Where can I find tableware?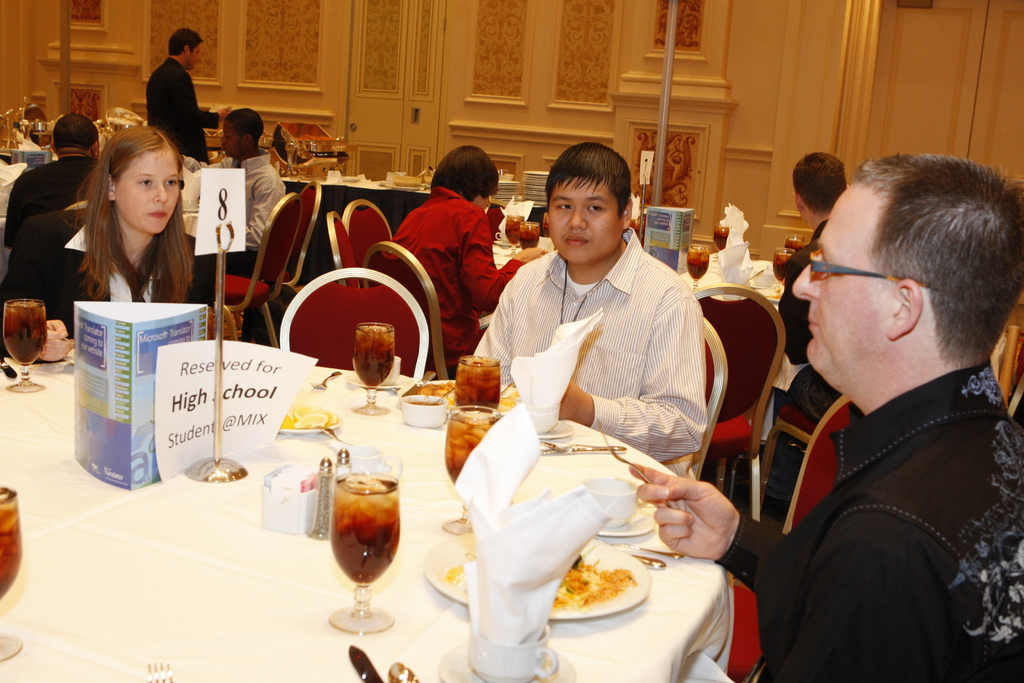
You can find it at select_region(350, 320, 395, 418).
